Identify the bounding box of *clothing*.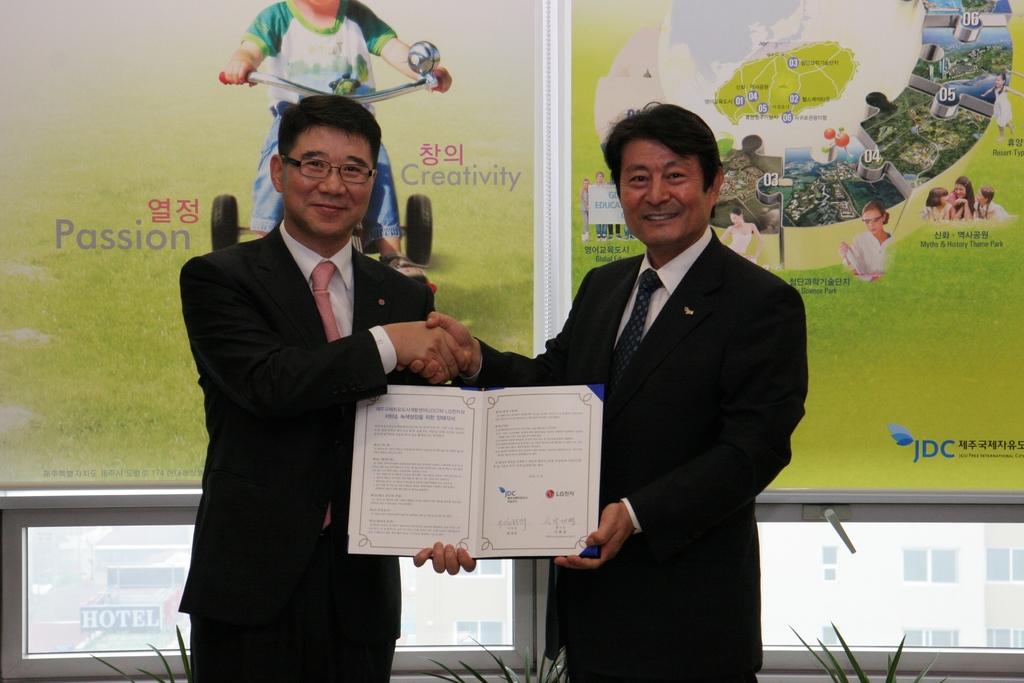
(x1=168, y1=156, x2=454, y2=659).
